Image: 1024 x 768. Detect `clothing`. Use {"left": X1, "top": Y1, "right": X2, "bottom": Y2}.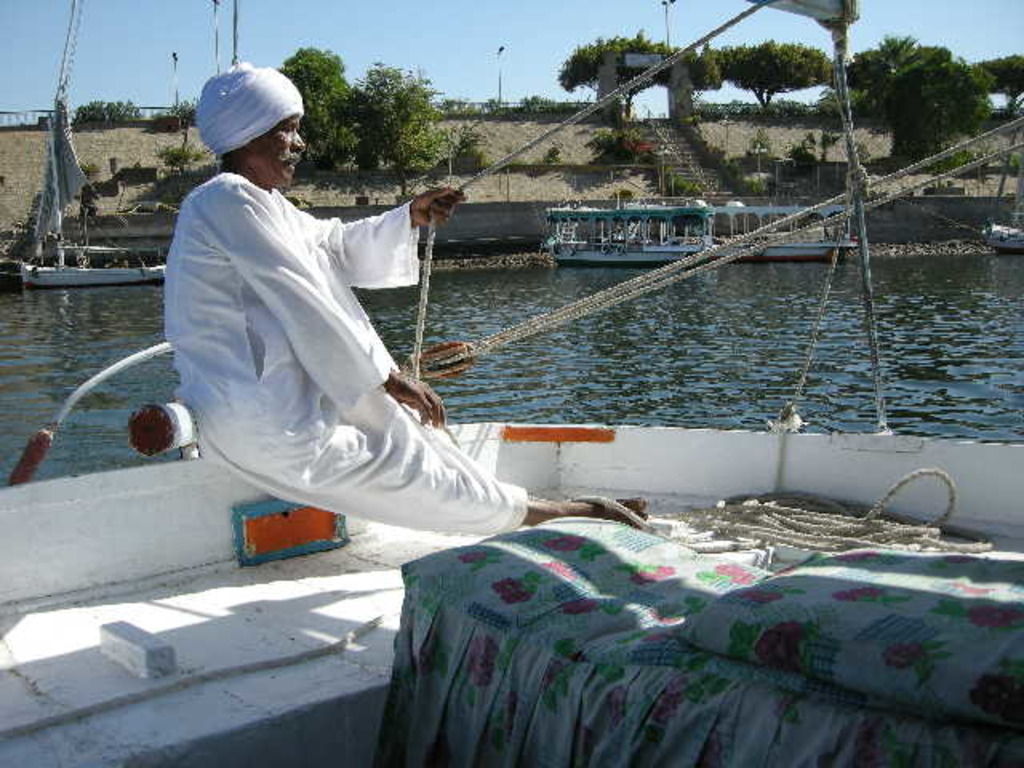
{"left": 142, "top": 120, "right": 501, "bottom": 558}.
